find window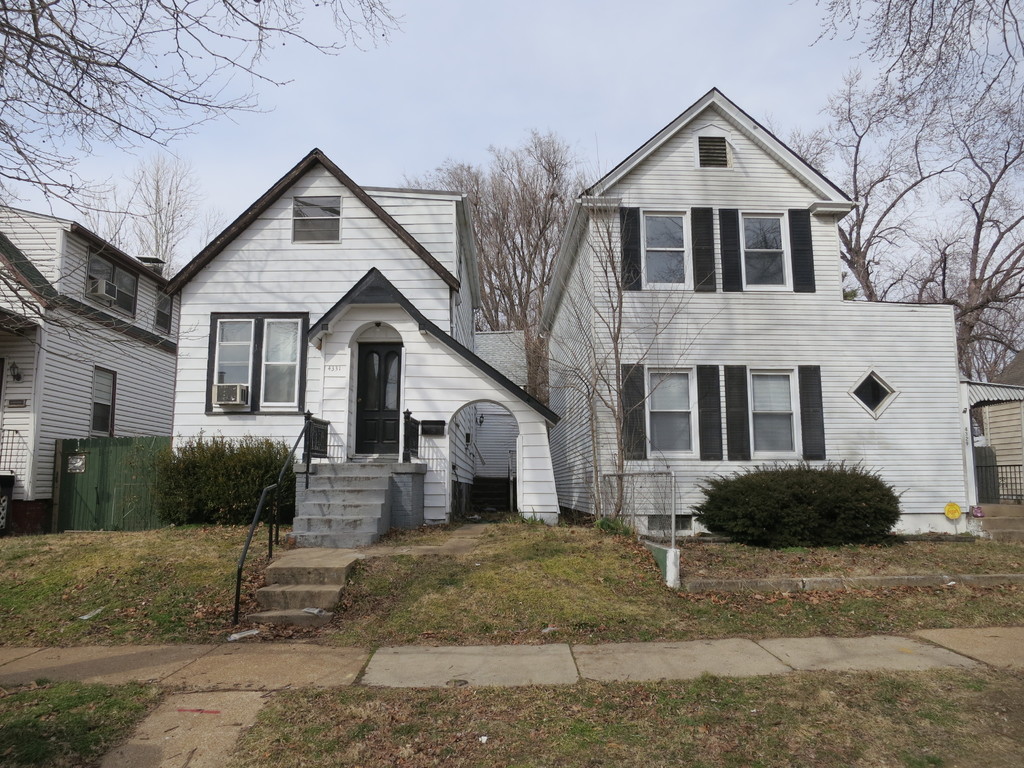
Rect(92, 364, 112, 438)
